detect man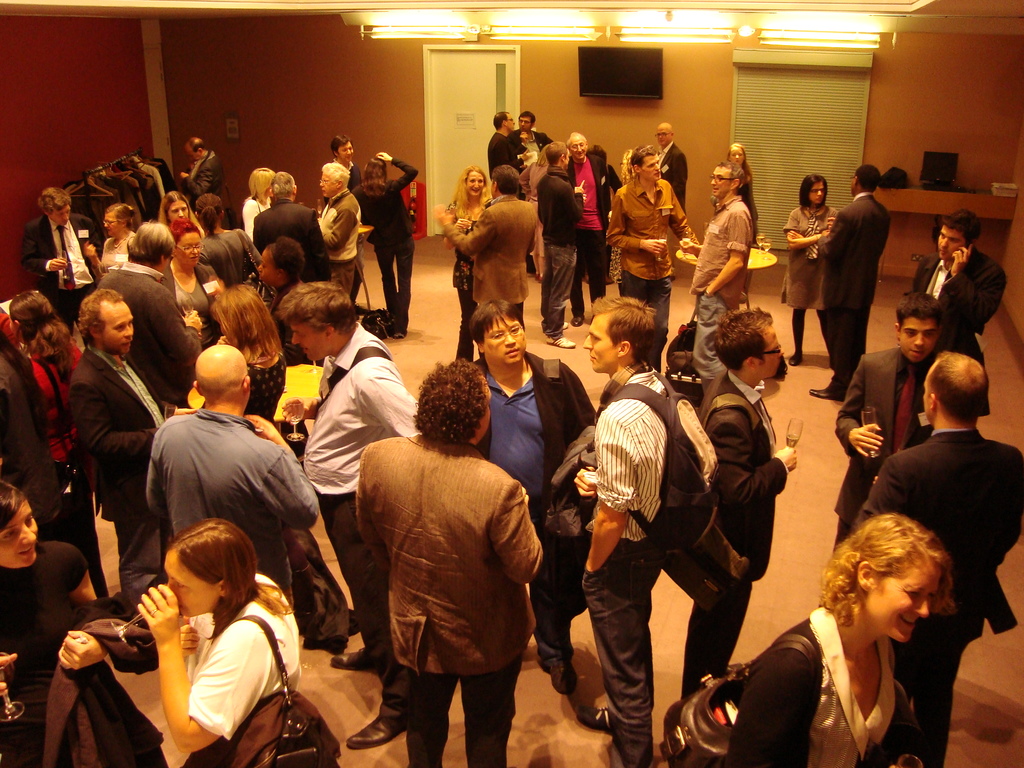
[612, 142, 681, 374]
